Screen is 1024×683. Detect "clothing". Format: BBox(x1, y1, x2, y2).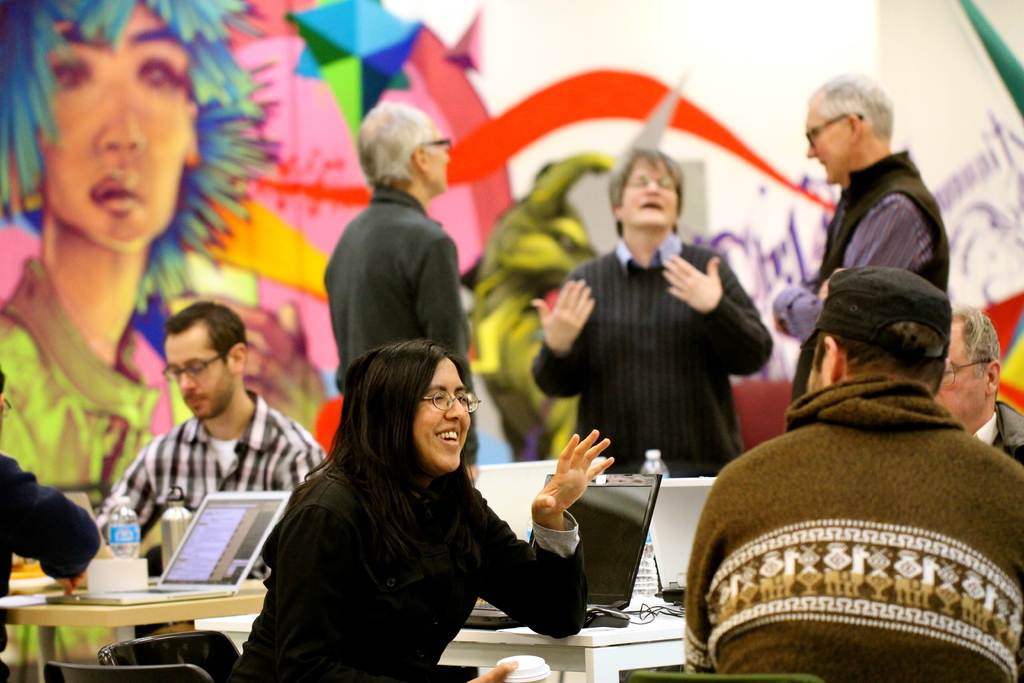
BBox(529, 236, 772, 479).
